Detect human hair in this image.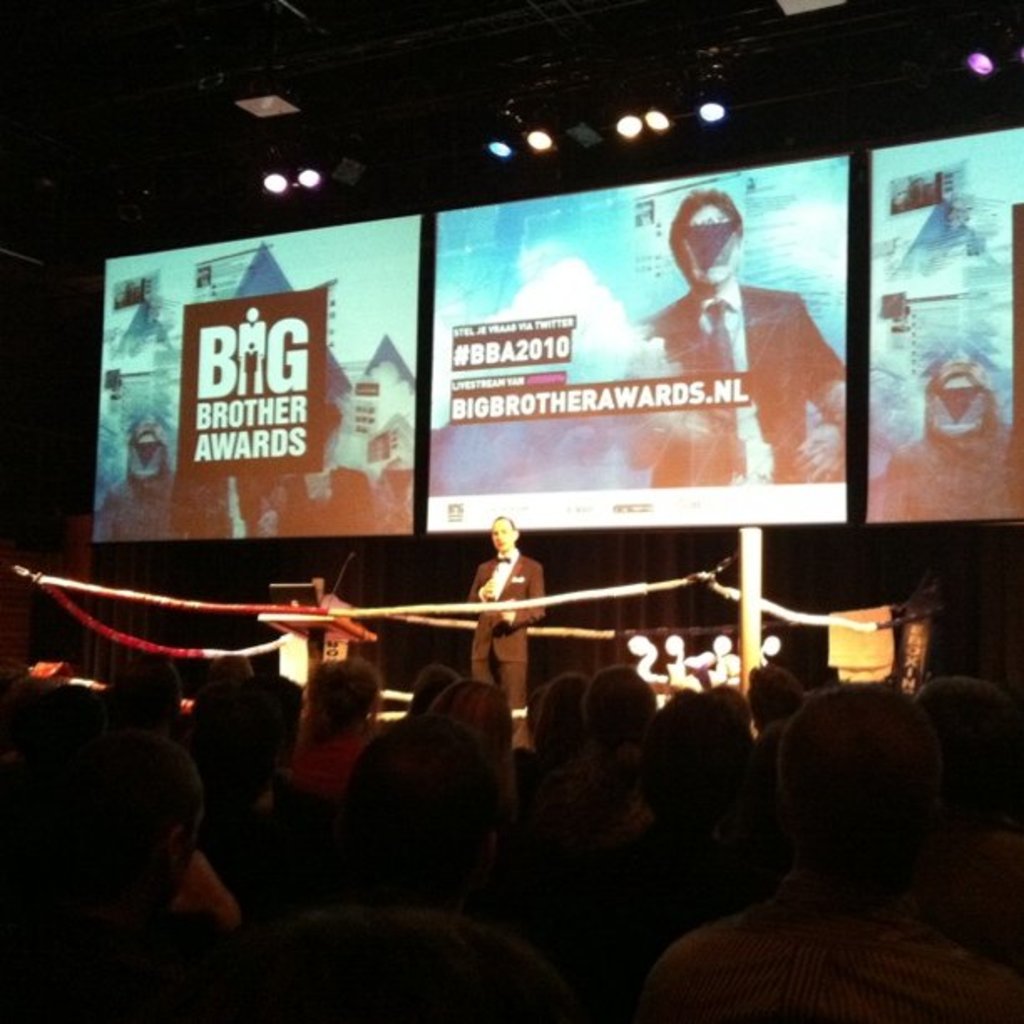
Detection: Rect(487, 519, 519, 537).
